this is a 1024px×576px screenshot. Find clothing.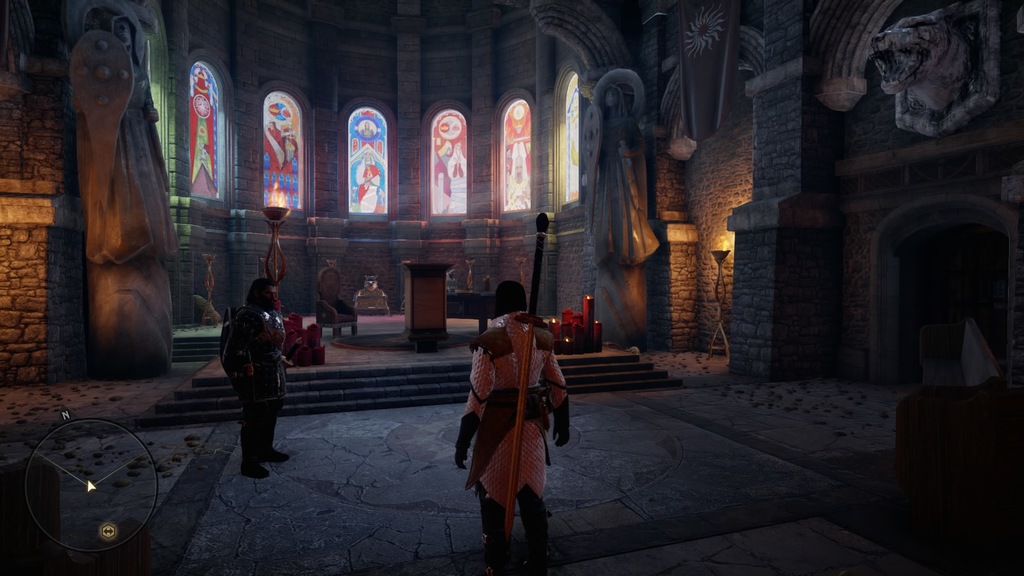
Bounding box: <box>451,307,569,554</box>.
